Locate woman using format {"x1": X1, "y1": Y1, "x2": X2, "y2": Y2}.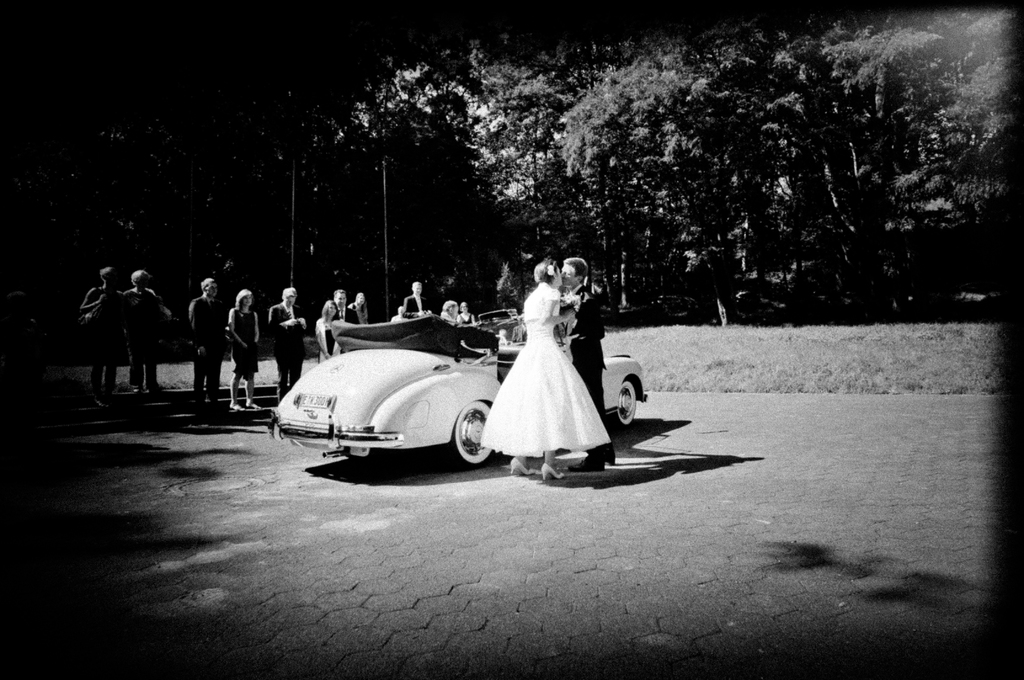
{"x1": 455, "y1": 300, "x2": 479, "y2": 324}.
